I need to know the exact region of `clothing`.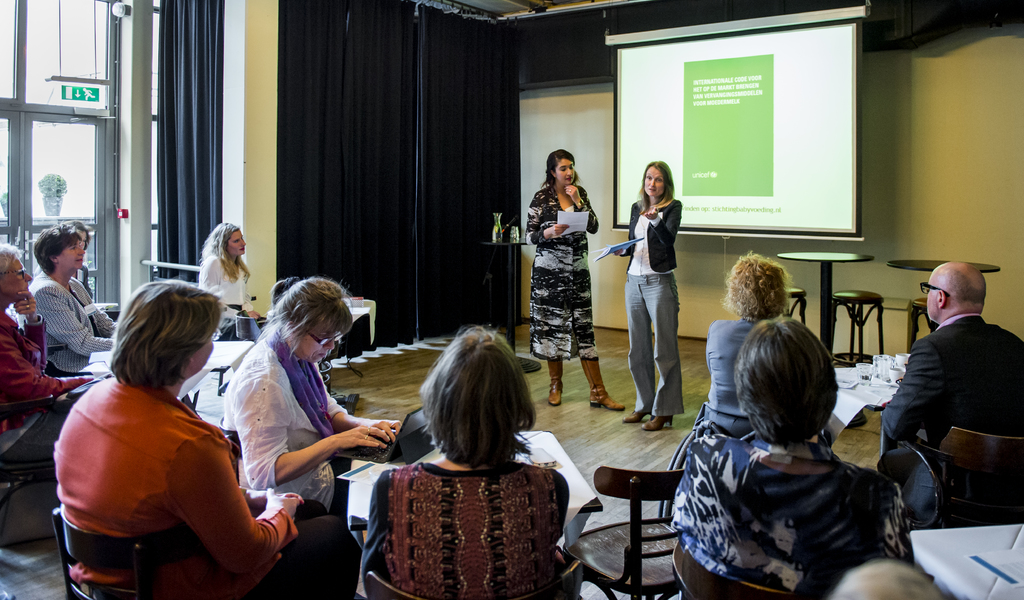
Region: [x1=884, y1=312, x2=1023, y2=524].
